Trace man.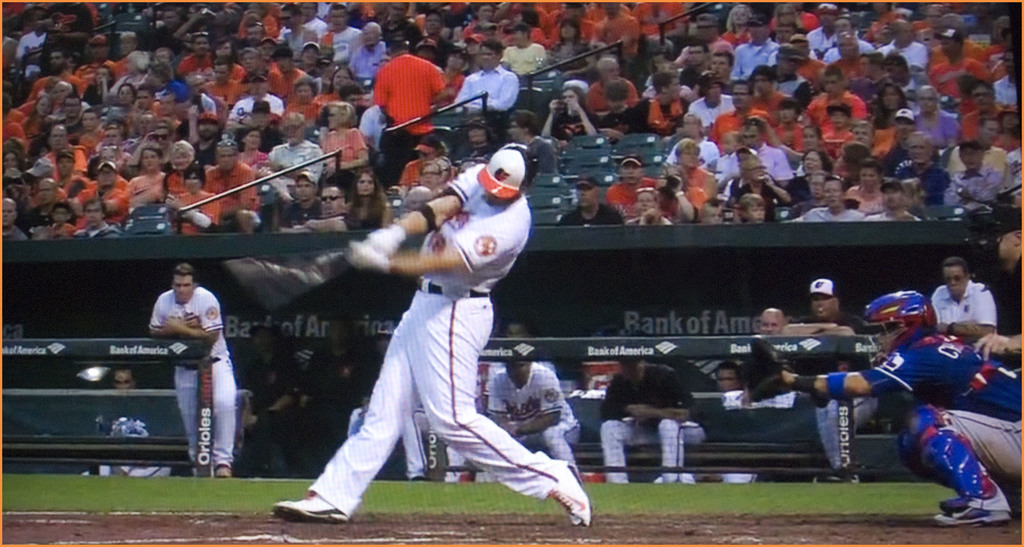
Traced to bbox(345, 19, 387, 79).
